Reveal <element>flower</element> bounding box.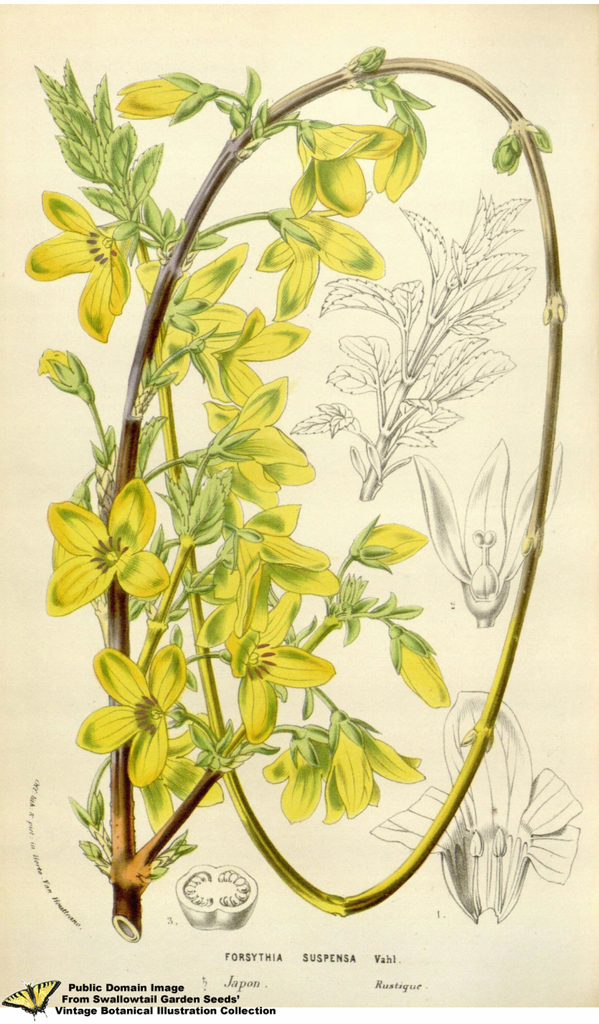
Revealed: Rect(197, 555, 292, 650).
